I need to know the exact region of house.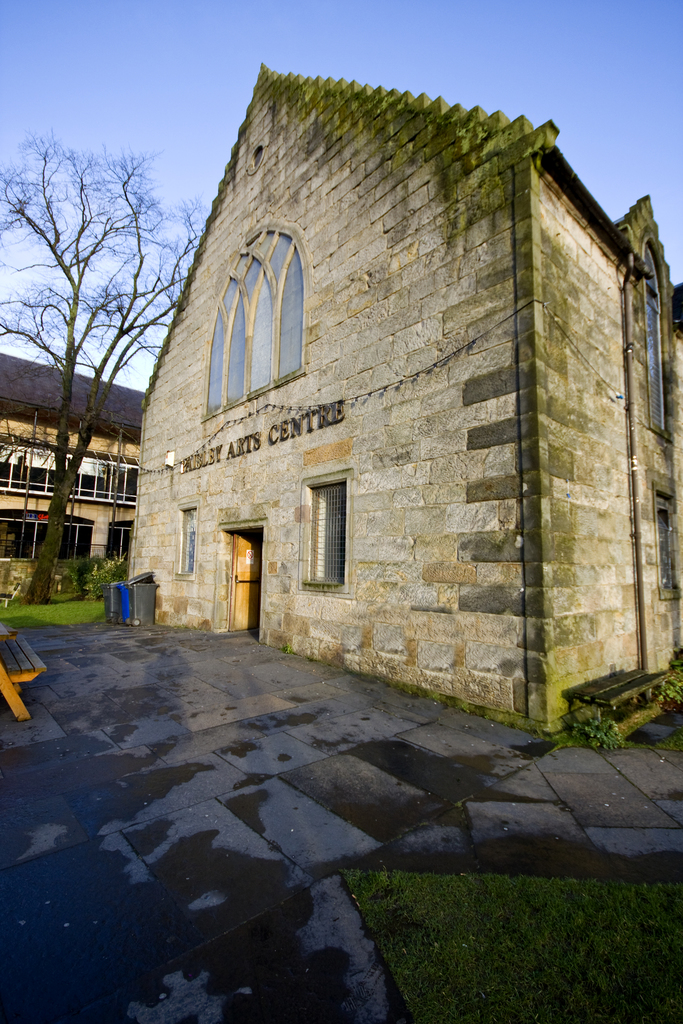
Region: box(0, 348, 151, 564).
